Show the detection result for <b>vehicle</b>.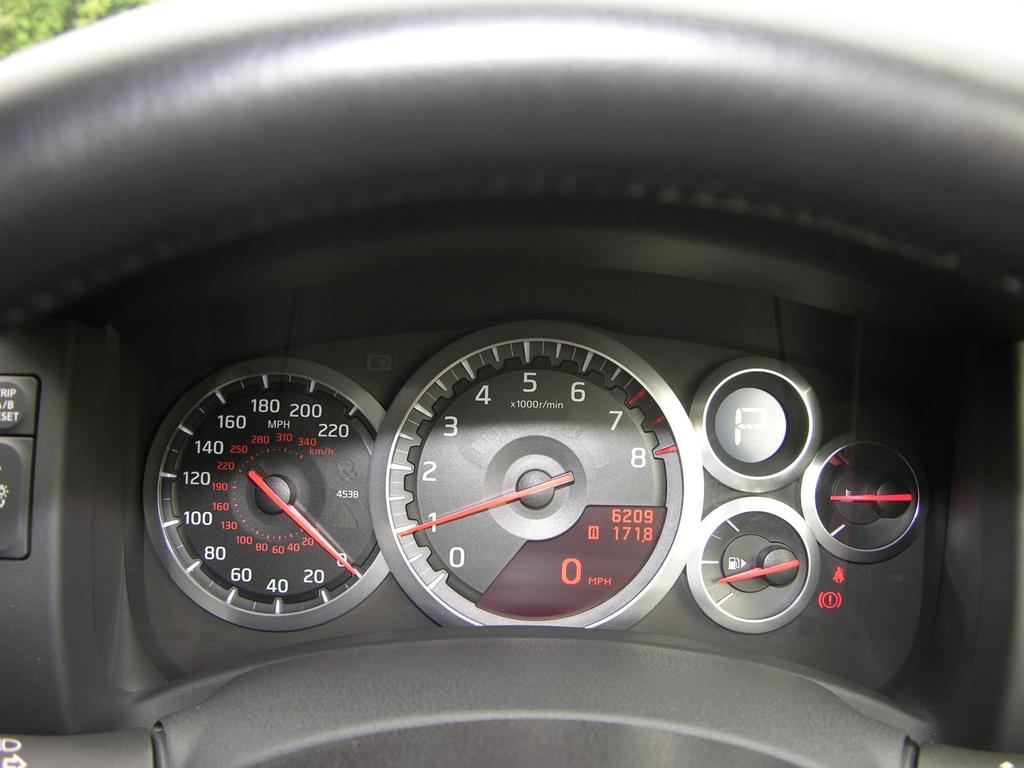
Rect(0, 0, 1023, 767).
